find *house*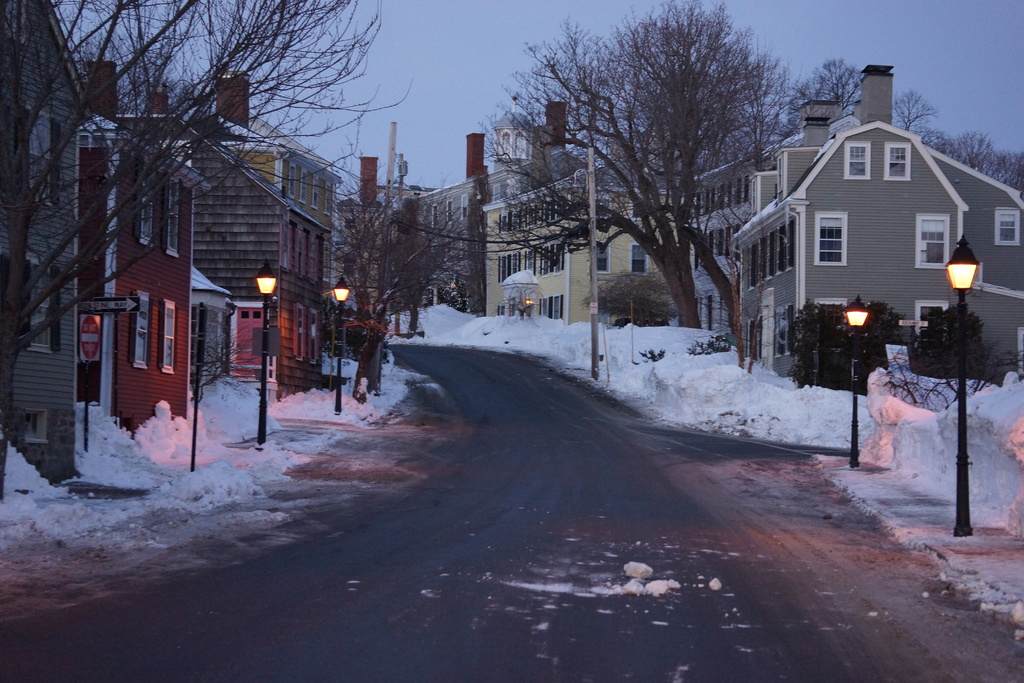
Rect(212, 139, 346, 369)
